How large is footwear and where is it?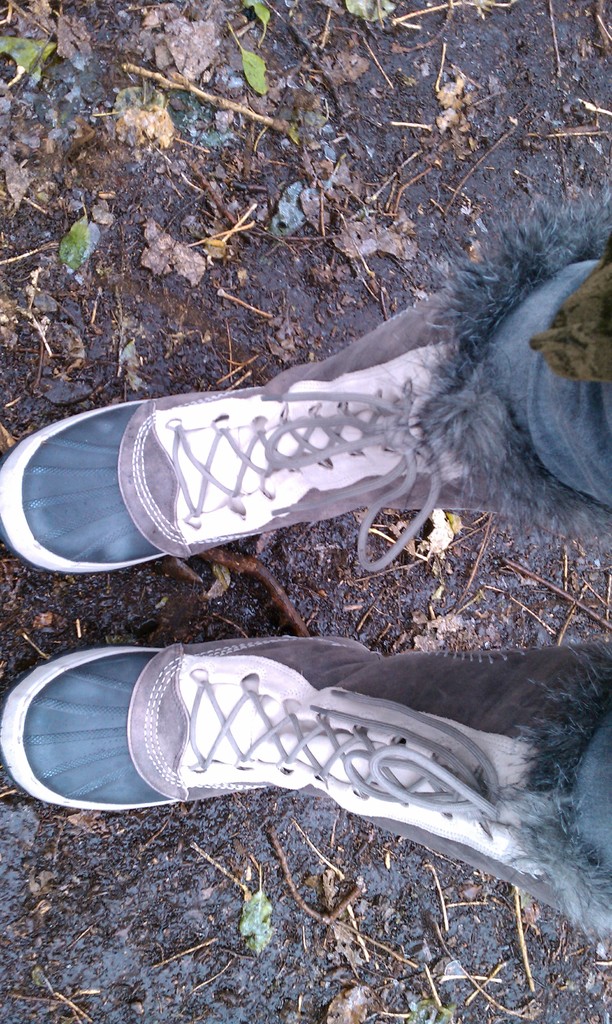
Bounding box: [0,627,581,905].
